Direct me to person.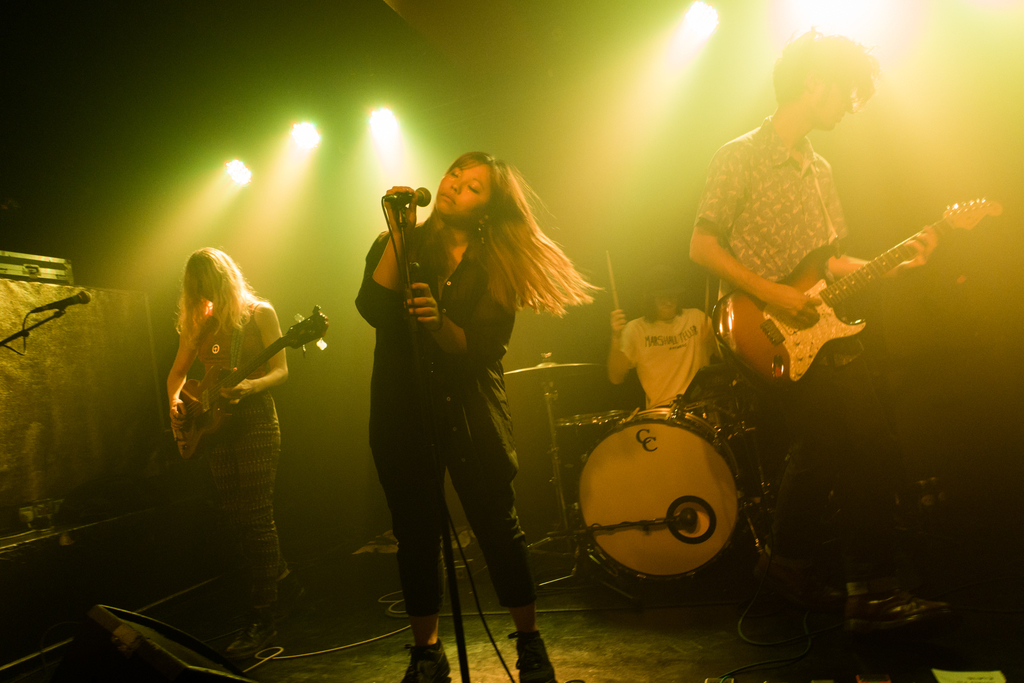
Direction: box=[688, 31, 953, 636].
